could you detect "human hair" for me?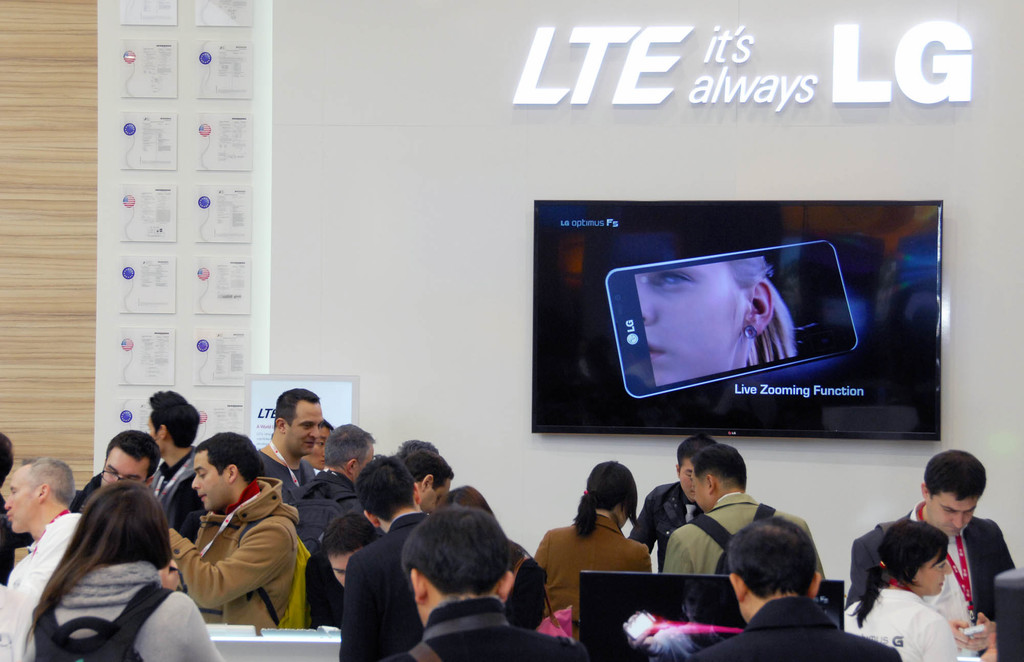
Detection result: x1=922, y1=447, x2=988, y2=499.
